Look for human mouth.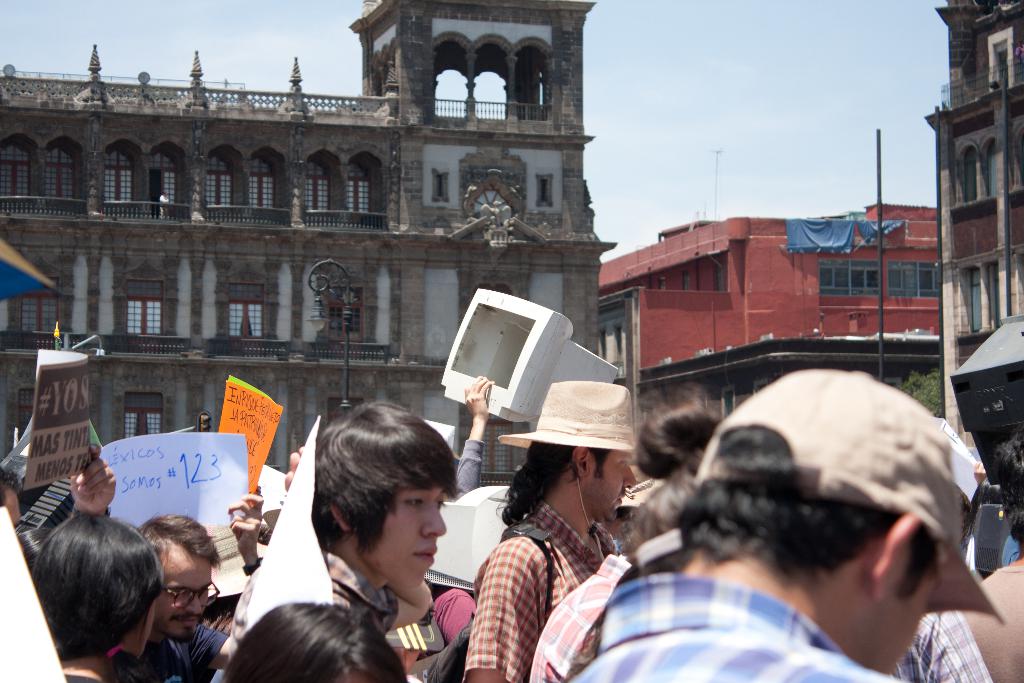
Found: locate(417, 550, 436, 563).
